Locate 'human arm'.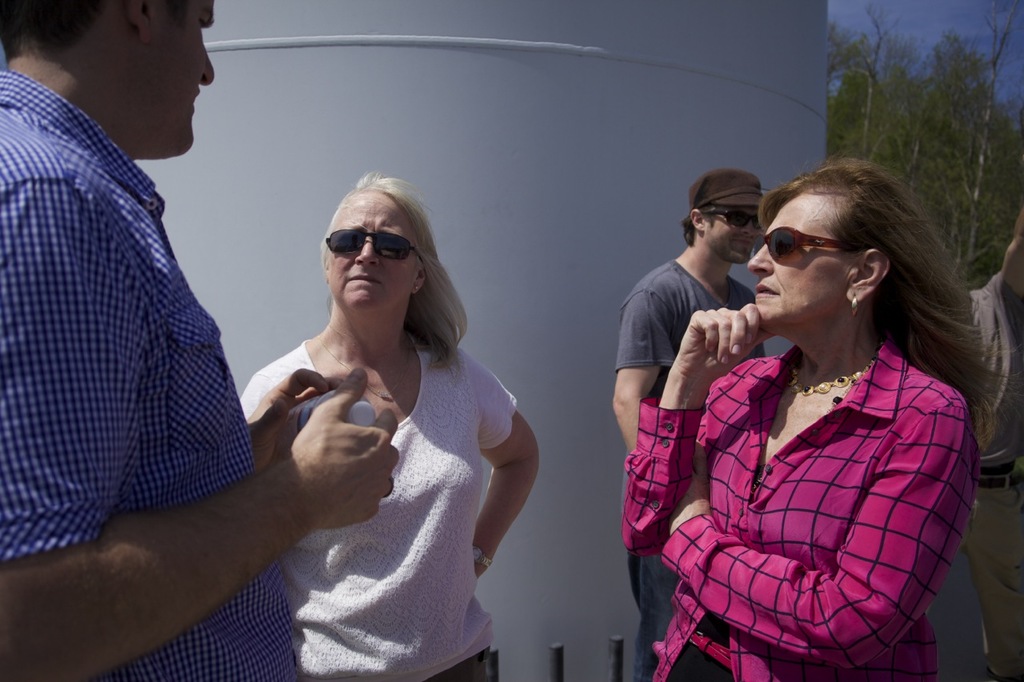
Bounding box: bbox=[658, 413, 971, 671].
